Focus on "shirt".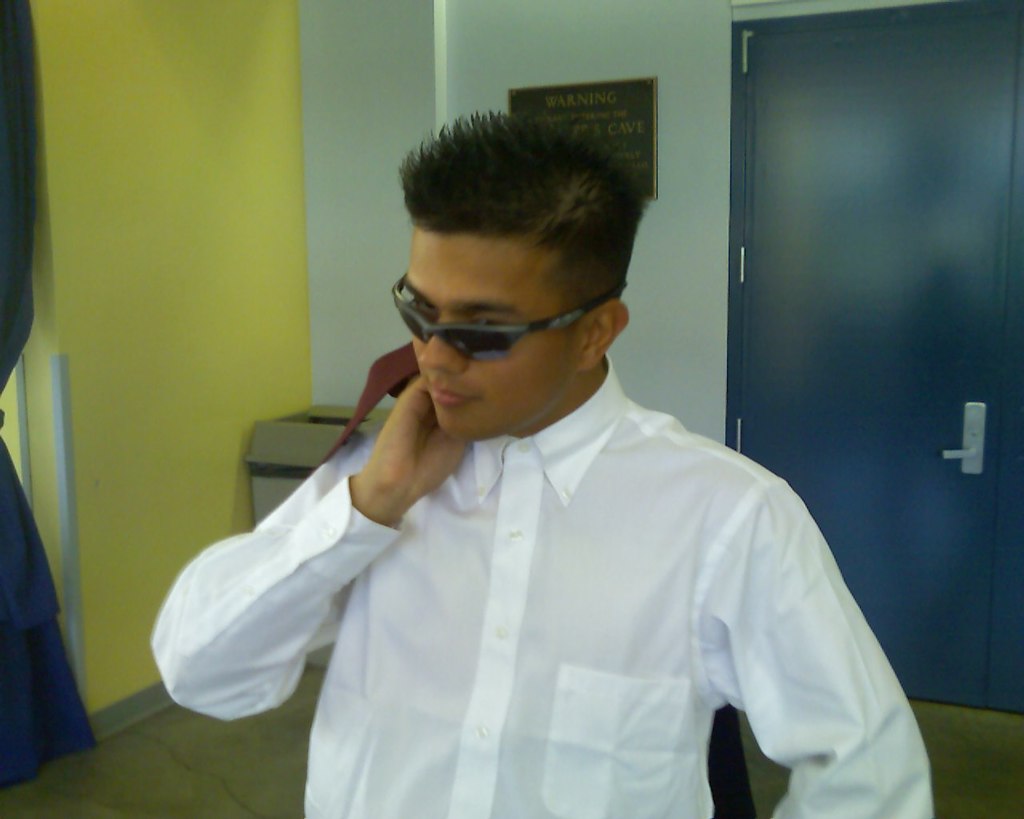
Focused at crop(166, 346, 926, 812).
